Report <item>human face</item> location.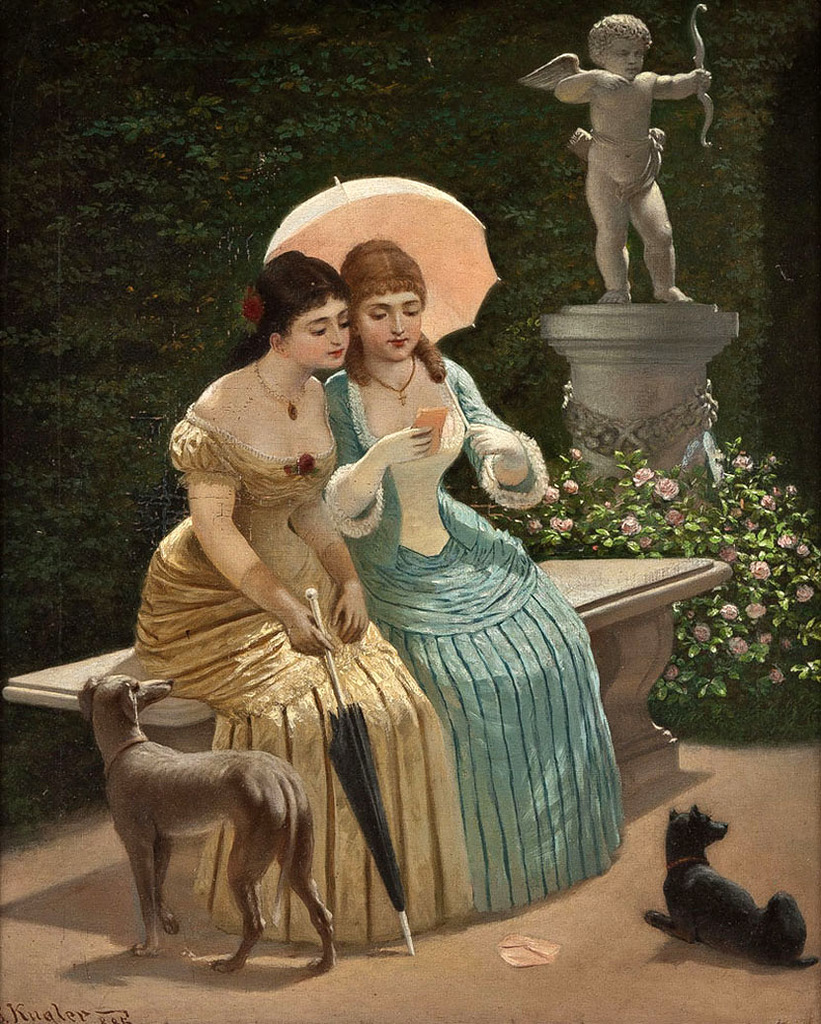
Report: x1=285 y1=300 x2=352 y2=371.
